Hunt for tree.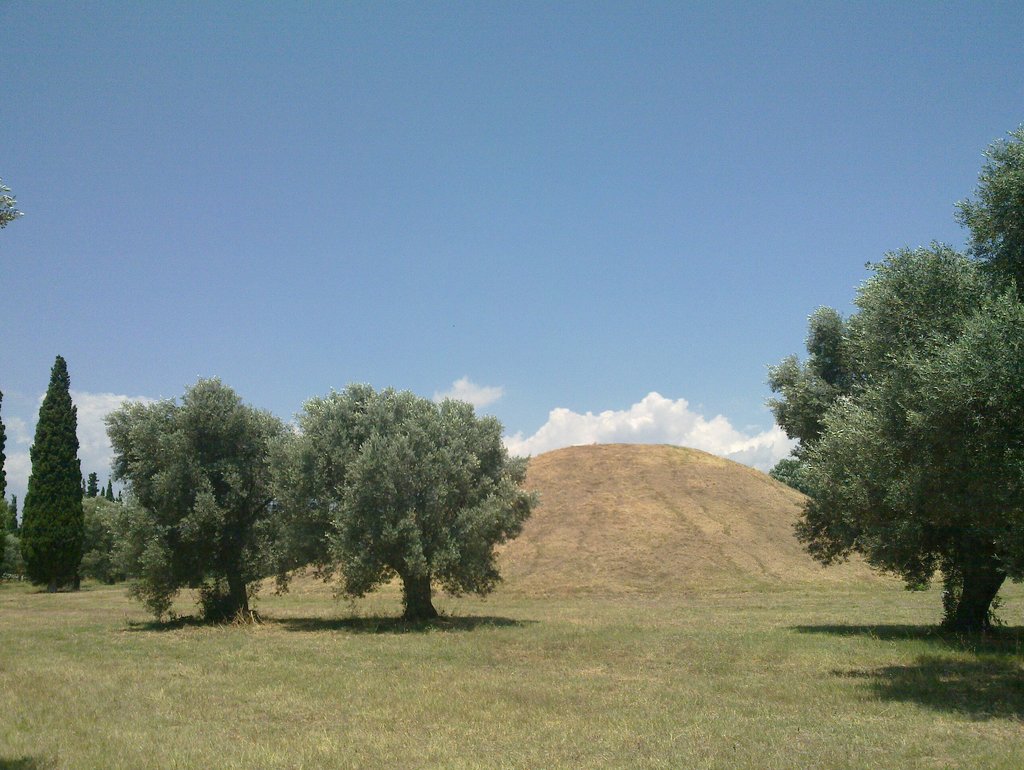
Hunted down at x1=767, y1=235, x2=1023, y2=634.
